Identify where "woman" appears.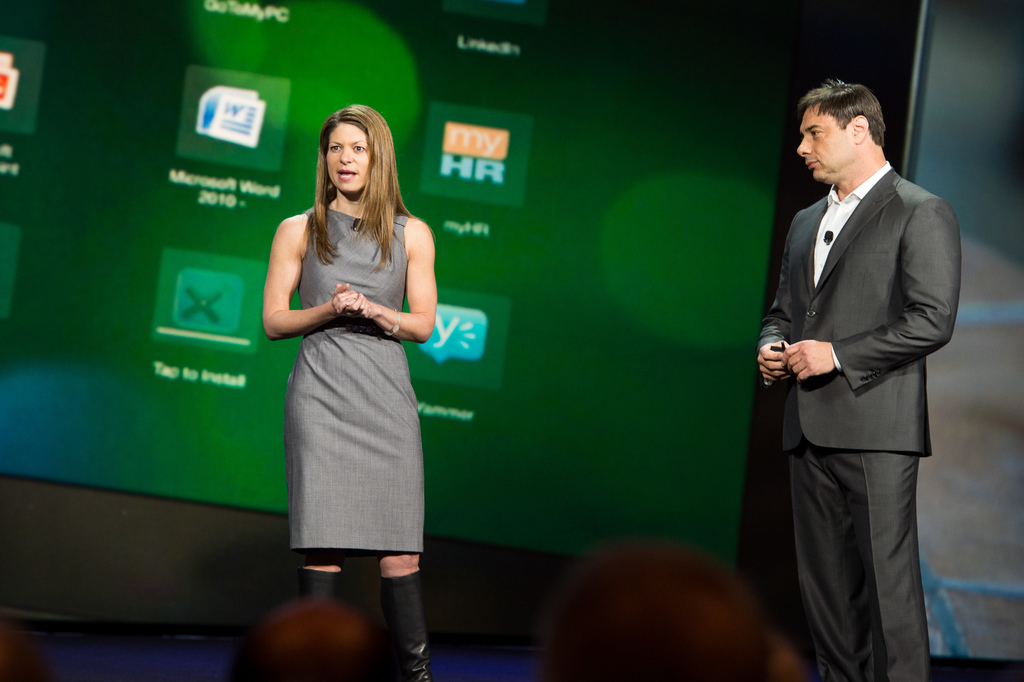
Appears at 255:106:442:637.
